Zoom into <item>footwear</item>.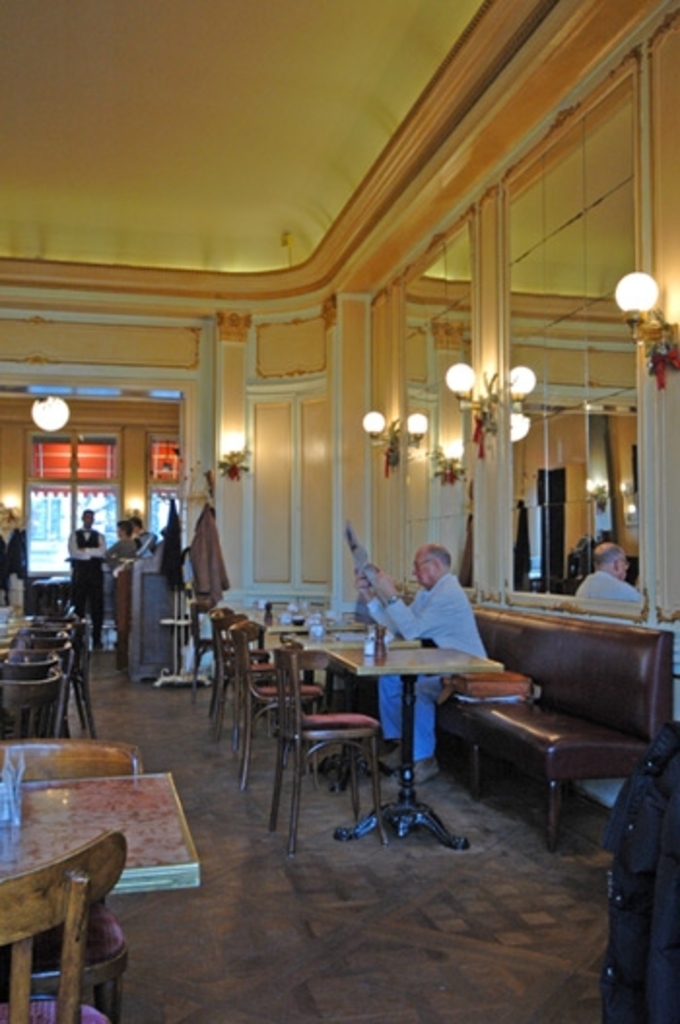
Zoom target: <box>89,633,107,651</box>.
